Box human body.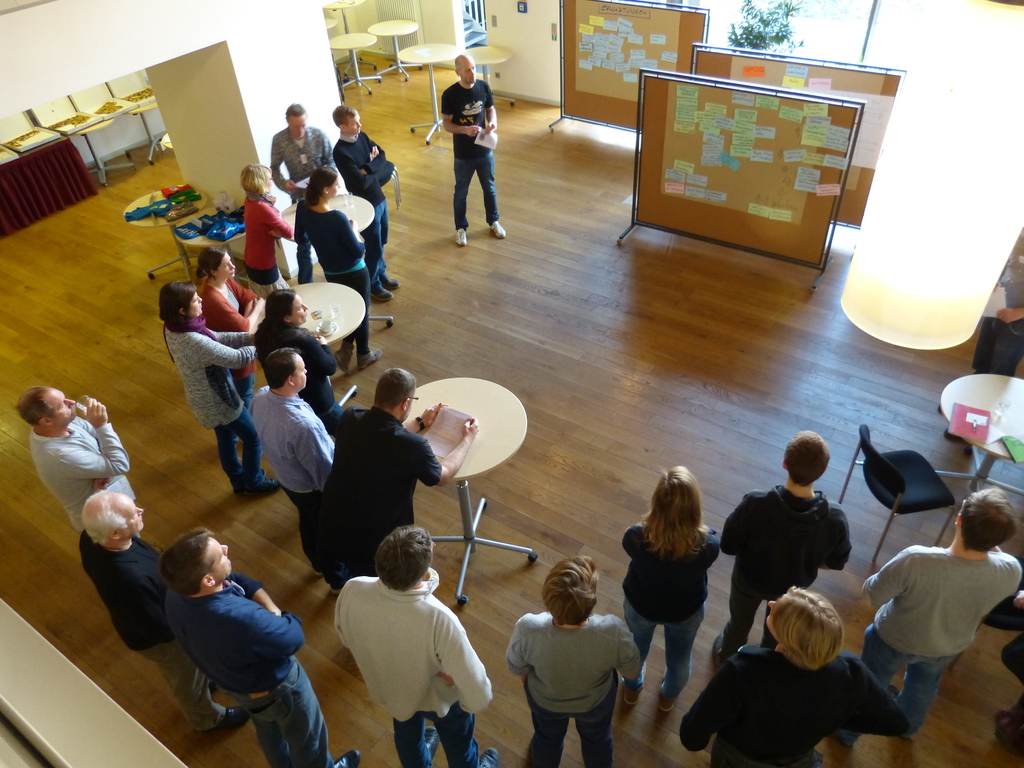
245, 345, 342, 578.
